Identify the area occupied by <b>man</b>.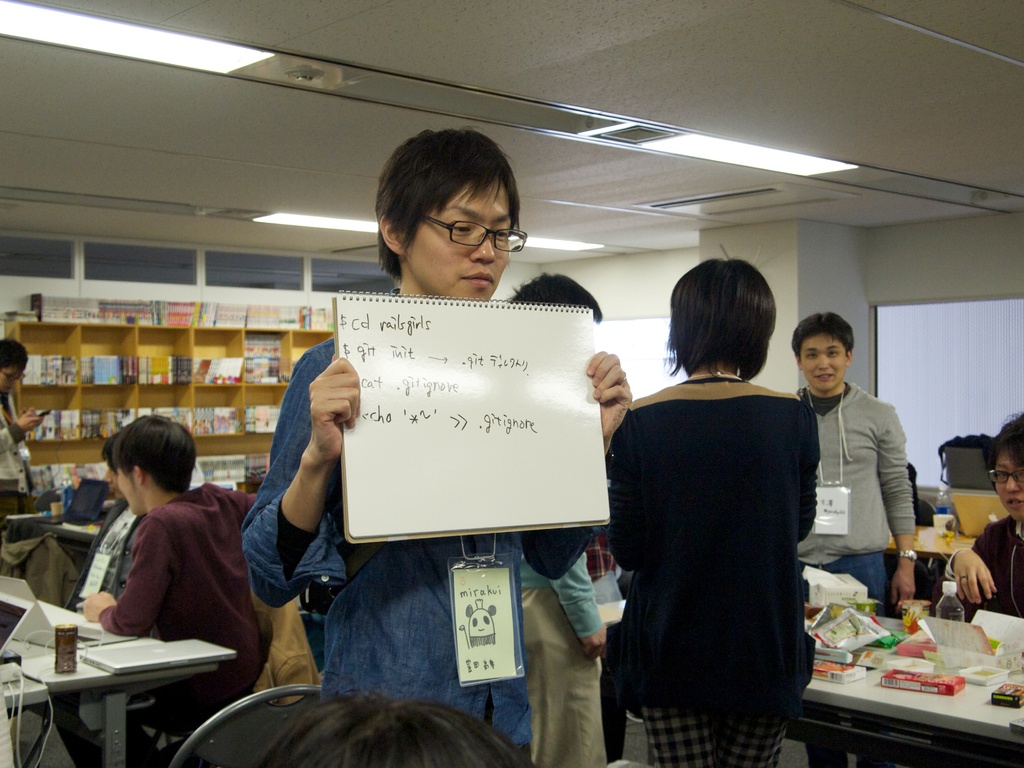
Area: <bbox>237, 118, 634, 760</bbox>.
